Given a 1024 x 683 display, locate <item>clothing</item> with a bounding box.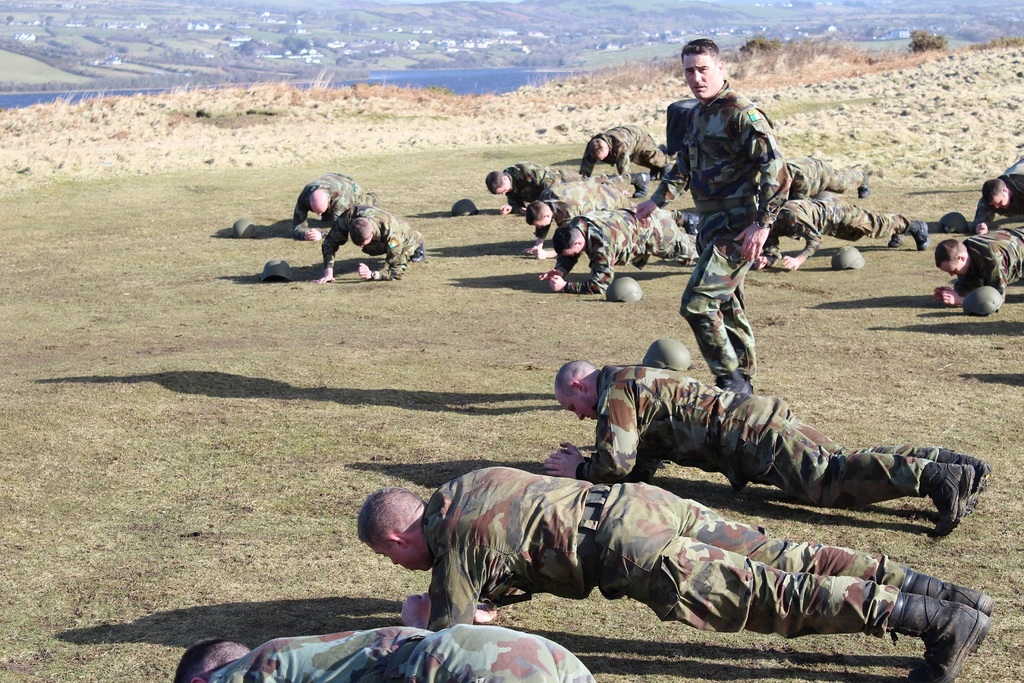
Located: 320,203,426,294.
